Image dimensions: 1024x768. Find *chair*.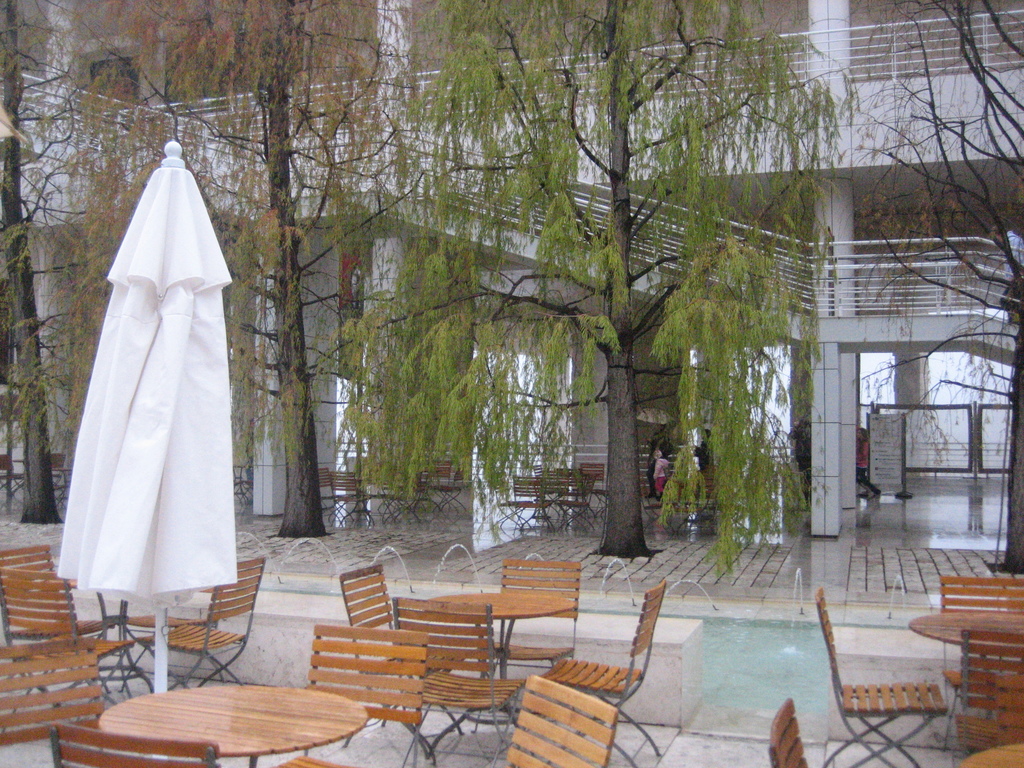
locate(940, 575, 1023, 751).
